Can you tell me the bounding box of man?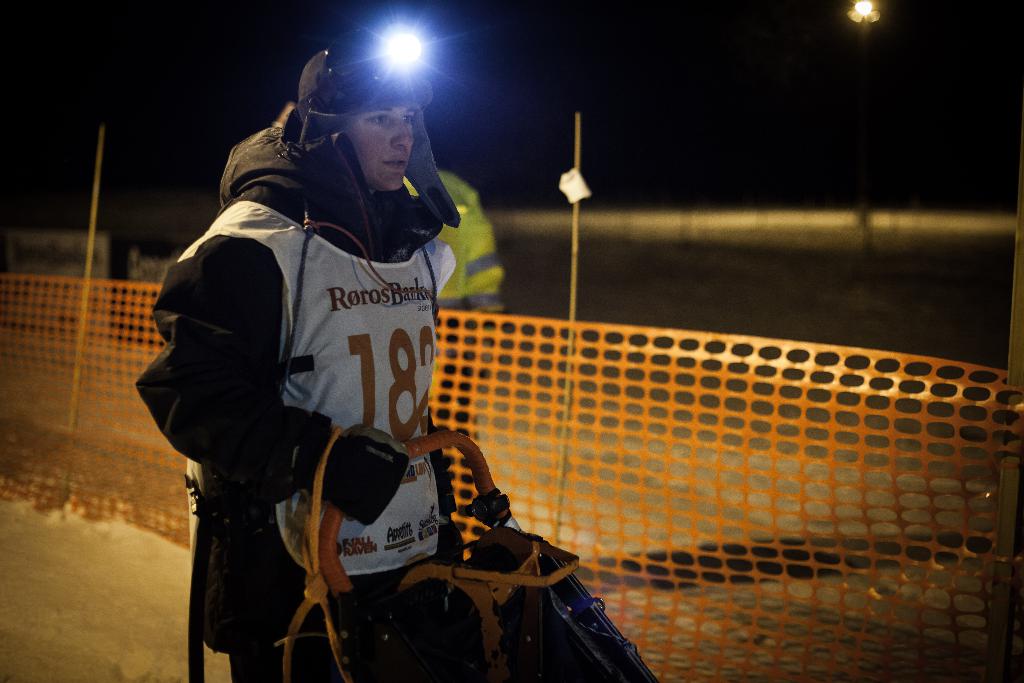
l=143, t=52, r=515, b=667.
